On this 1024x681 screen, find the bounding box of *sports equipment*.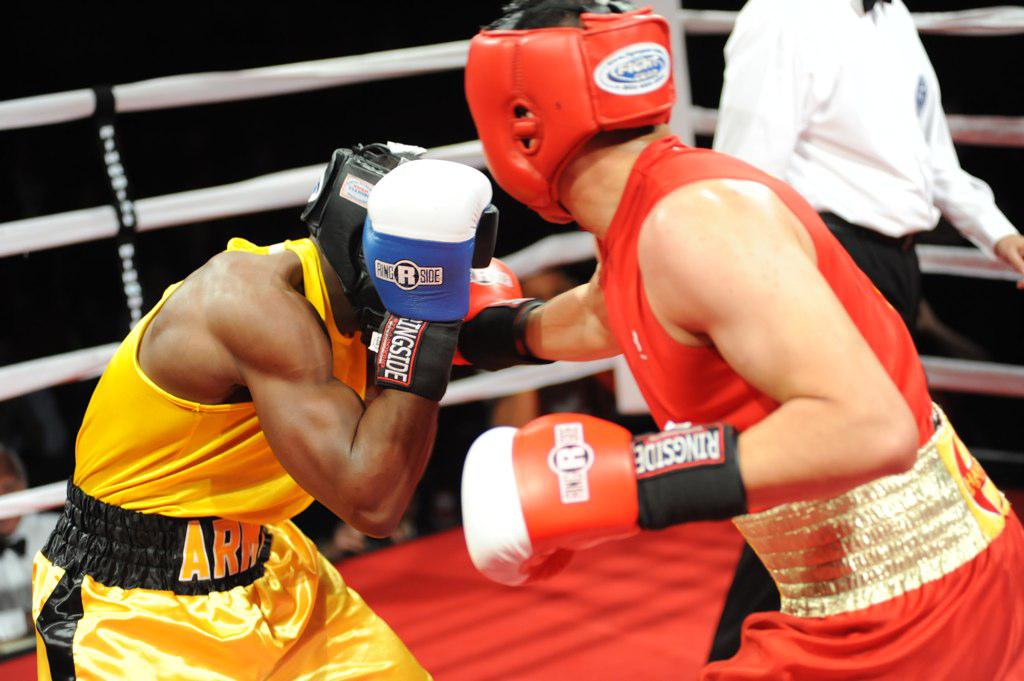
Bounding box: (x1=301, y1=139, x2=389, y2=337).
